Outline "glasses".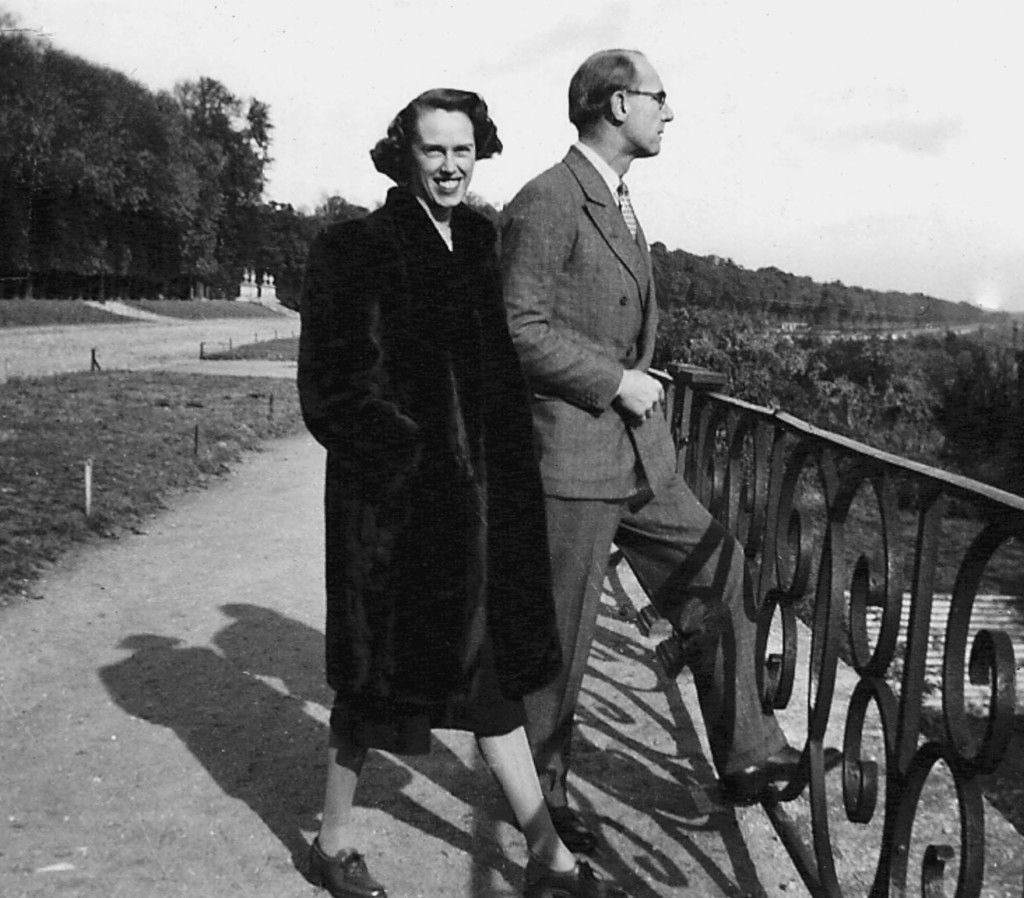
Outline: rect(624, 87, 665, 108).
